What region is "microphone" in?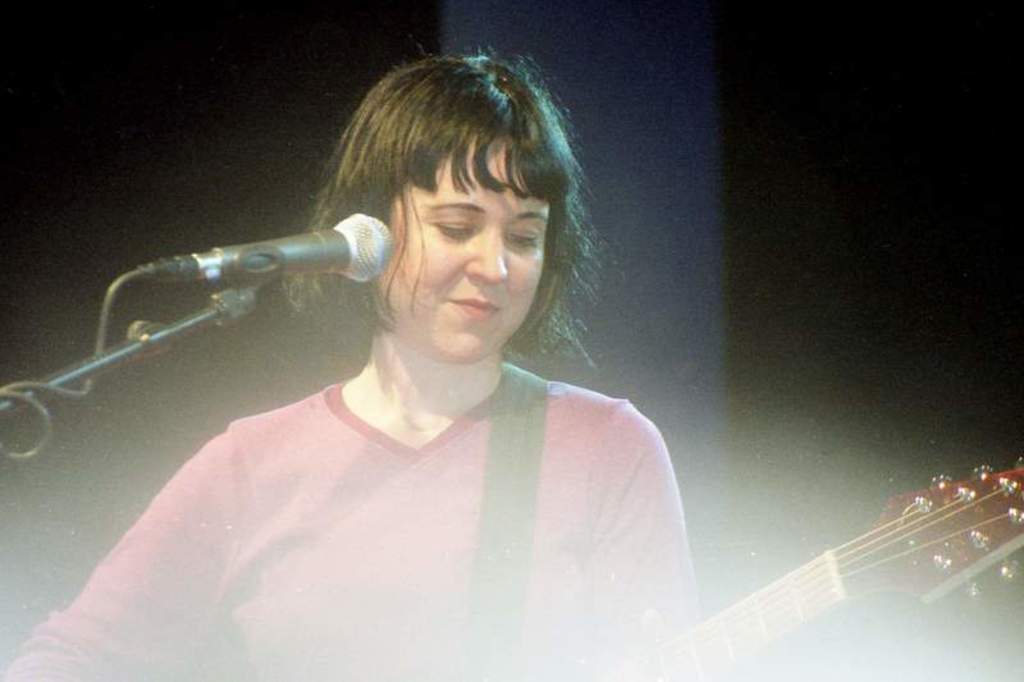
[127,210,396,287].
